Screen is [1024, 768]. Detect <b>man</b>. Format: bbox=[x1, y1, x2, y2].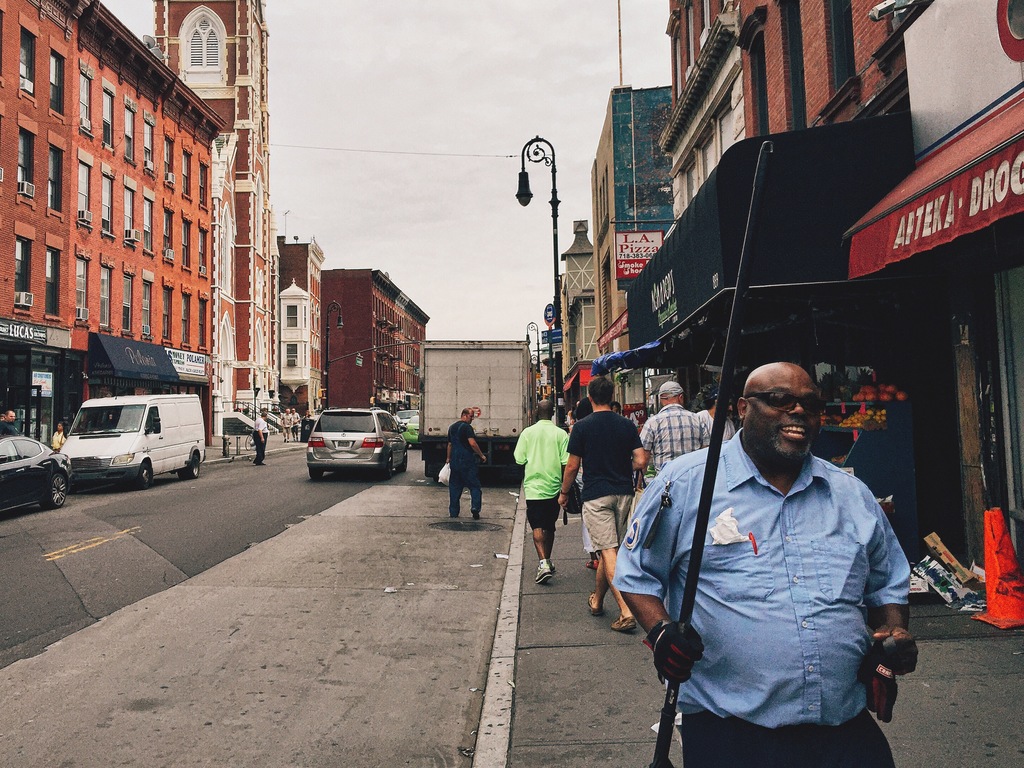
bbox=[292, 404, 305, 452].
